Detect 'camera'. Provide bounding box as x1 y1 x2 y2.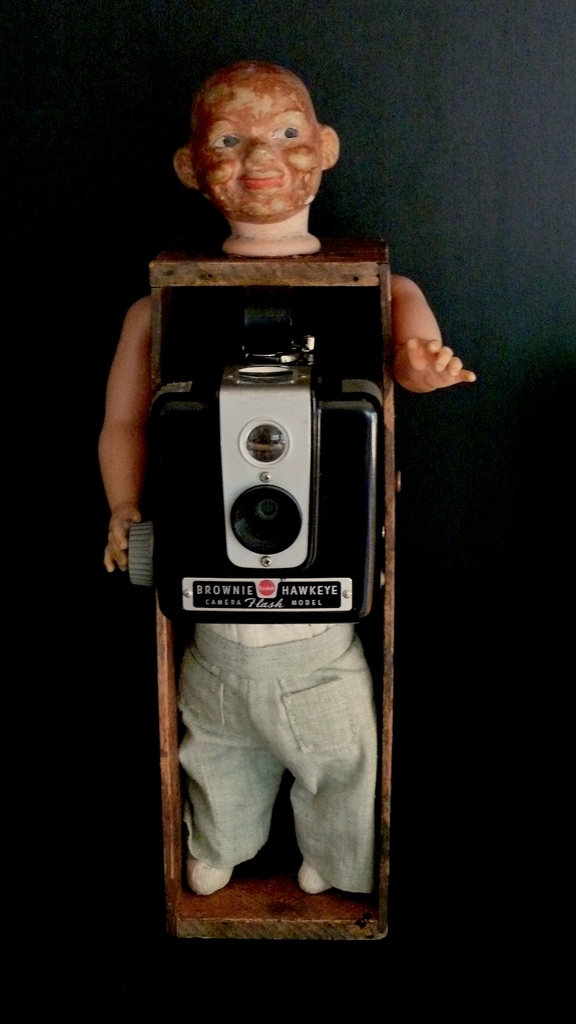
135 250 412 634.
